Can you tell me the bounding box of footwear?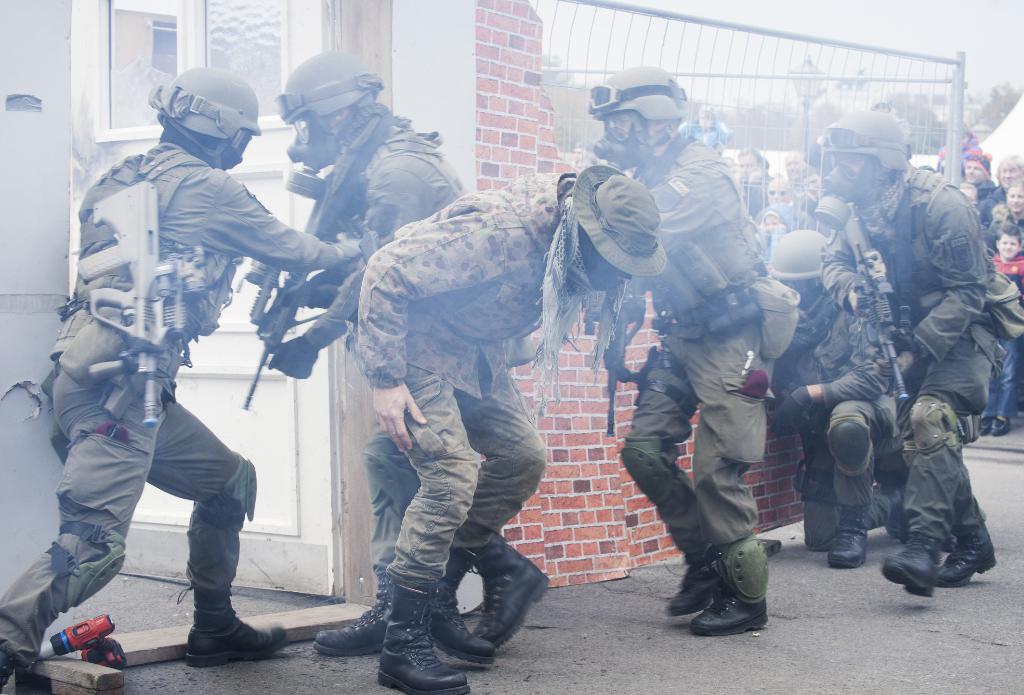
[312, 575, 391, 657].
